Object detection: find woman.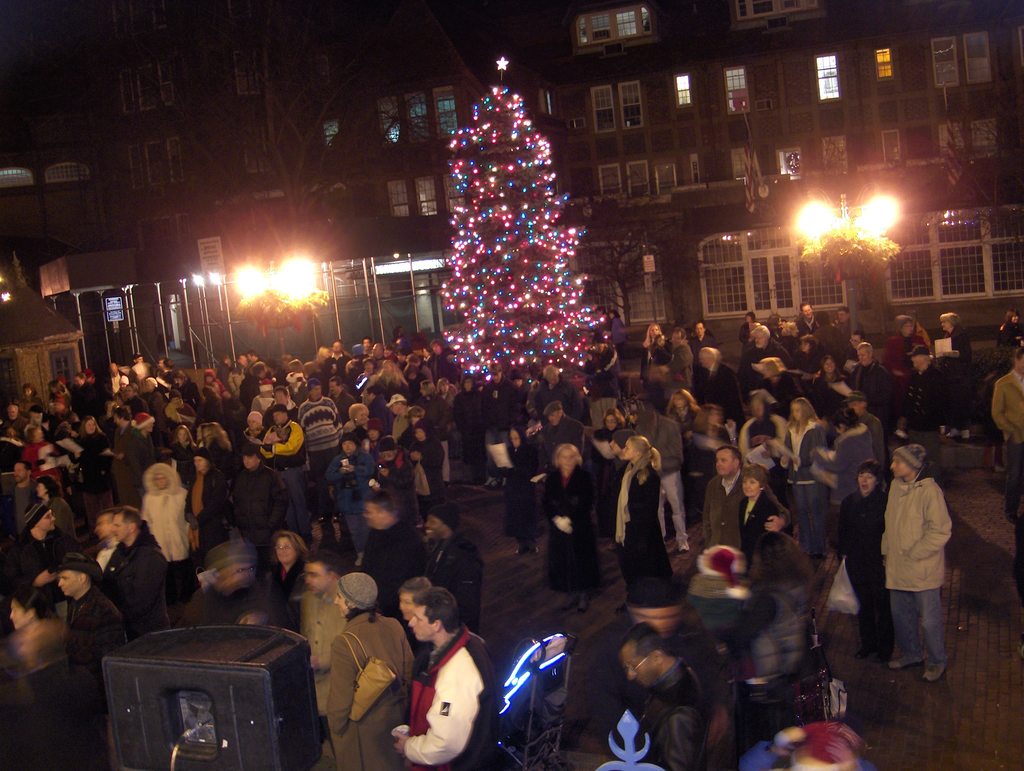
detection(593, 407, 618, 460).
